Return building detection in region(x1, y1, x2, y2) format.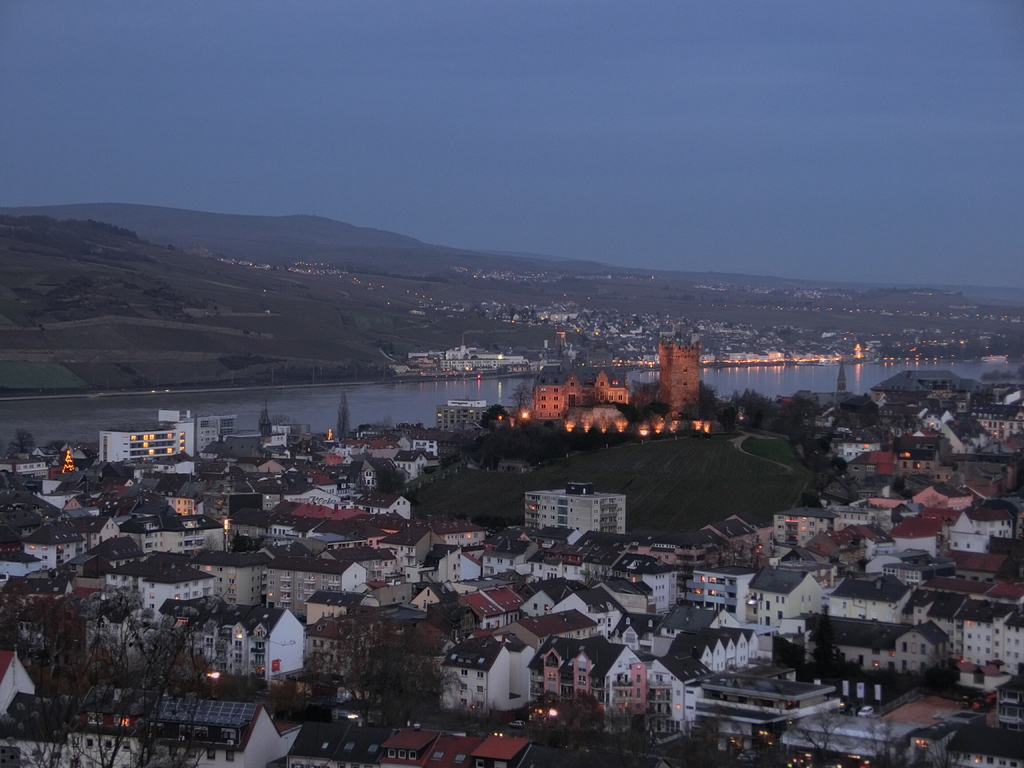
region(432, 627, 535, 710).
